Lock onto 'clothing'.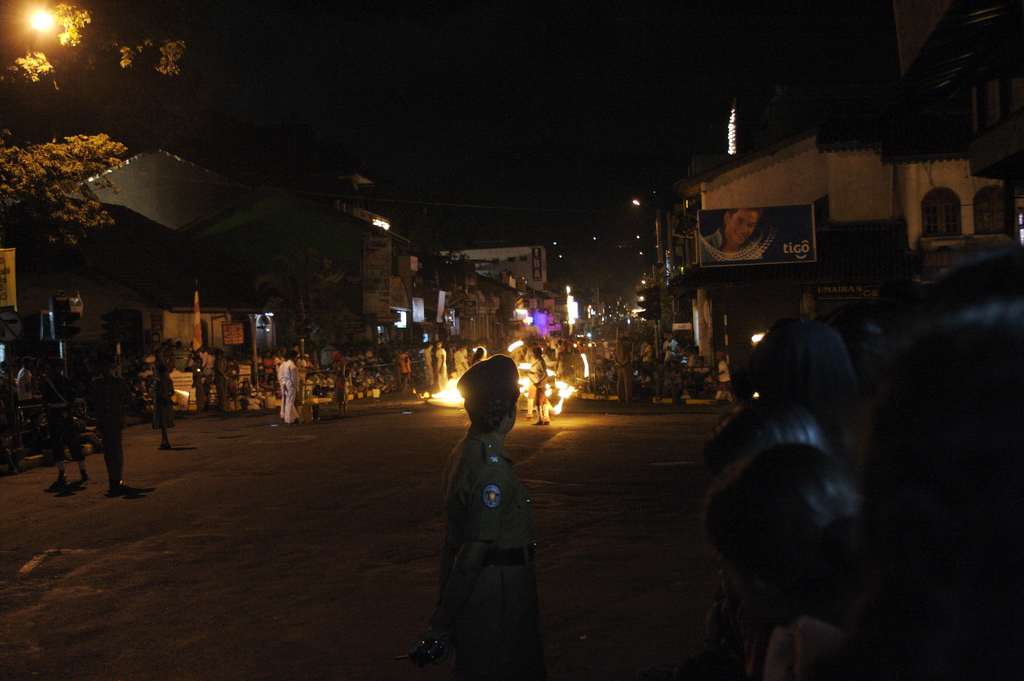
Locked: 717 359 732 393.
